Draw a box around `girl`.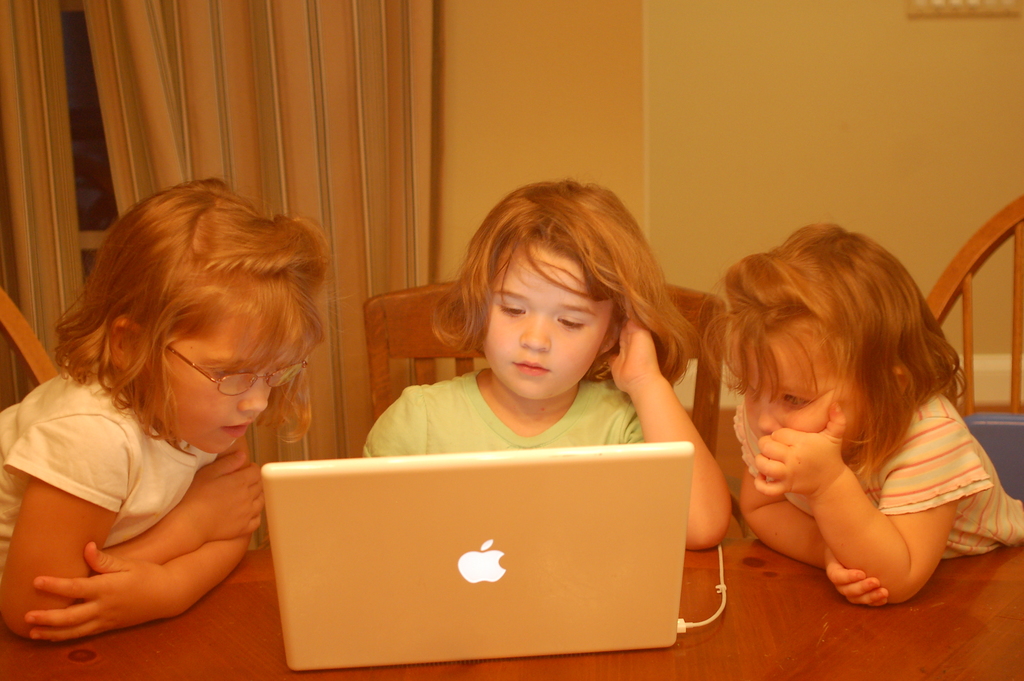
left=361, top=176, right=733, bottom=548.
